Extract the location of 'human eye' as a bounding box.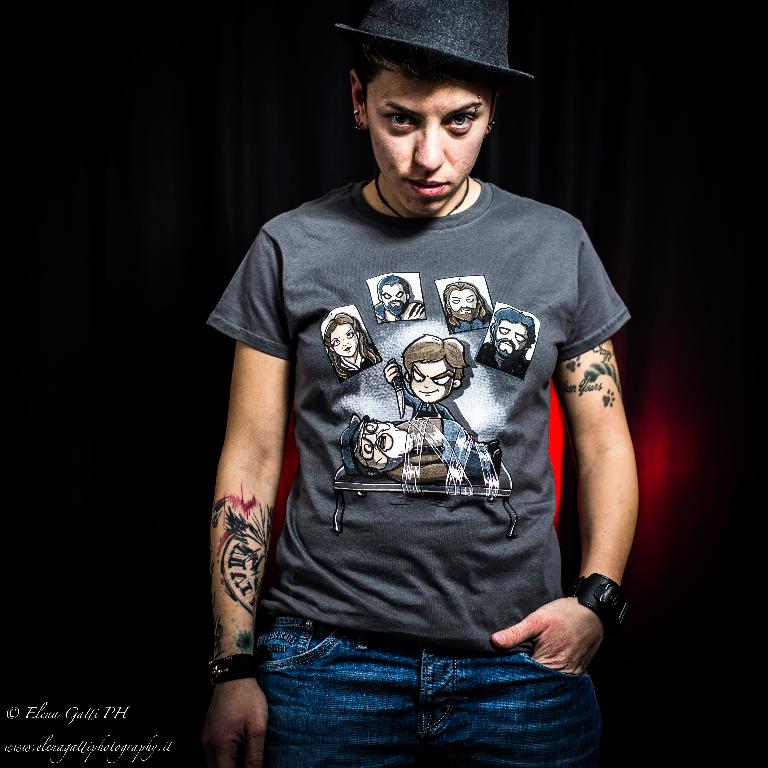
pyautogui.locateOnScreen(465, 297, 476, 303).
